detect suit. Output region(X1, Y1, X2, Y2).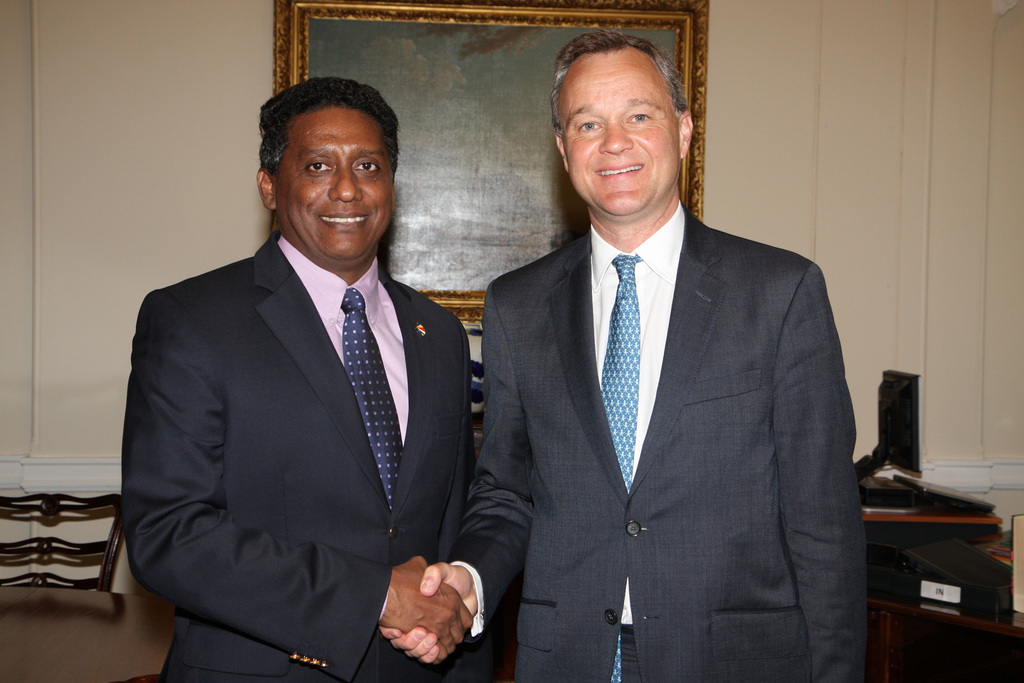
region(449, 89, 866, 682).
